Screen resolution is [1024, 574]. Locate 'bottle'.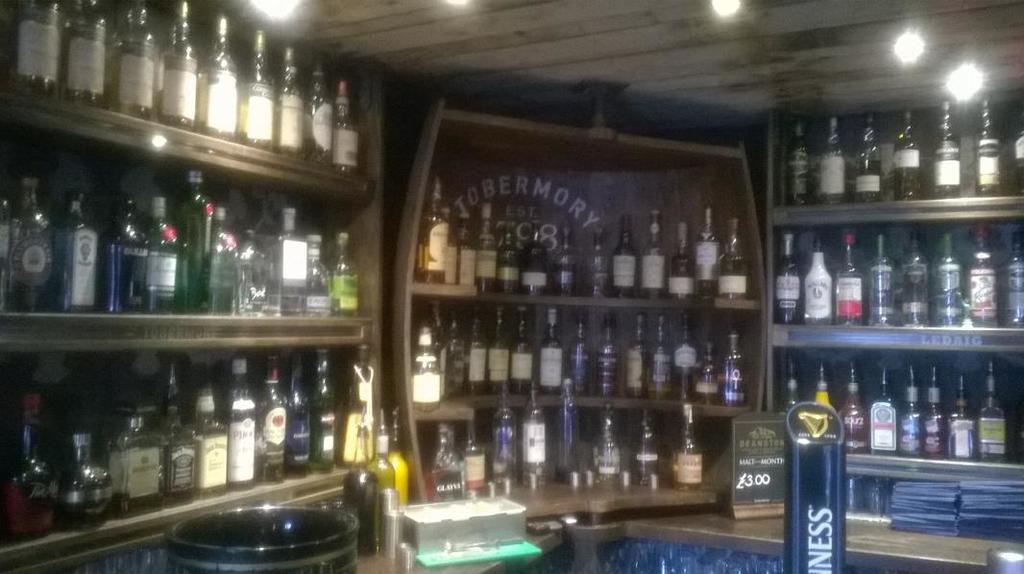
{"left": 569, "top": 314, "right": 597, "bottom": 396}.
